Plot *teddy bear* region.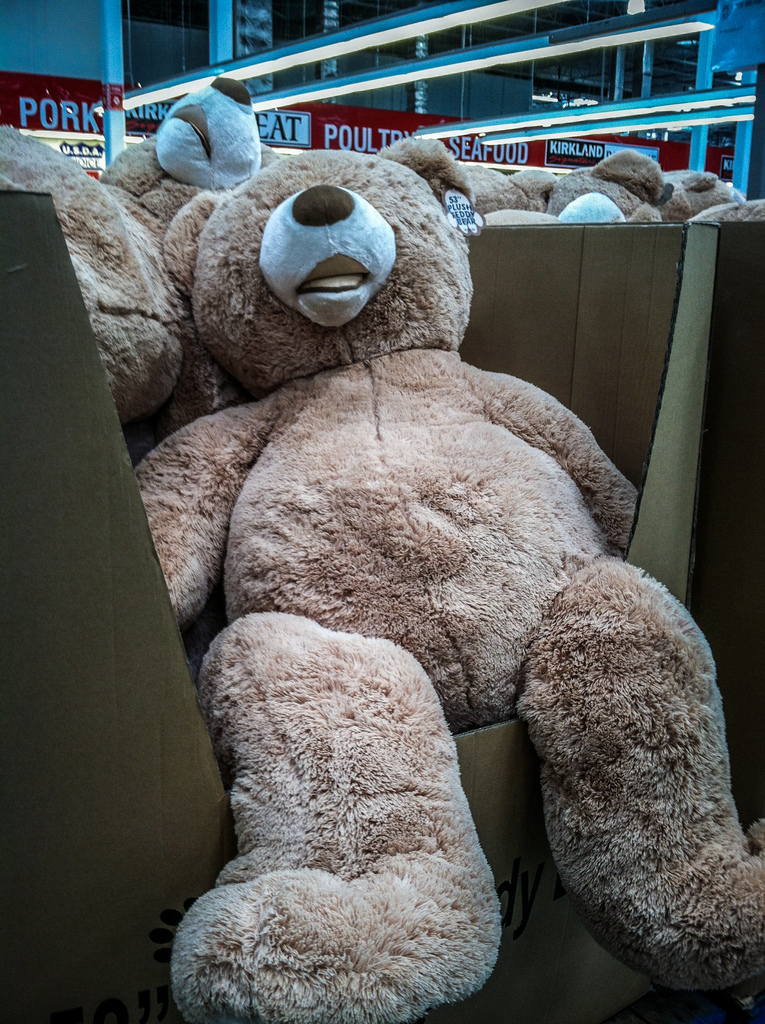
Plotted at bbox=[361, 116, 581, 259].
